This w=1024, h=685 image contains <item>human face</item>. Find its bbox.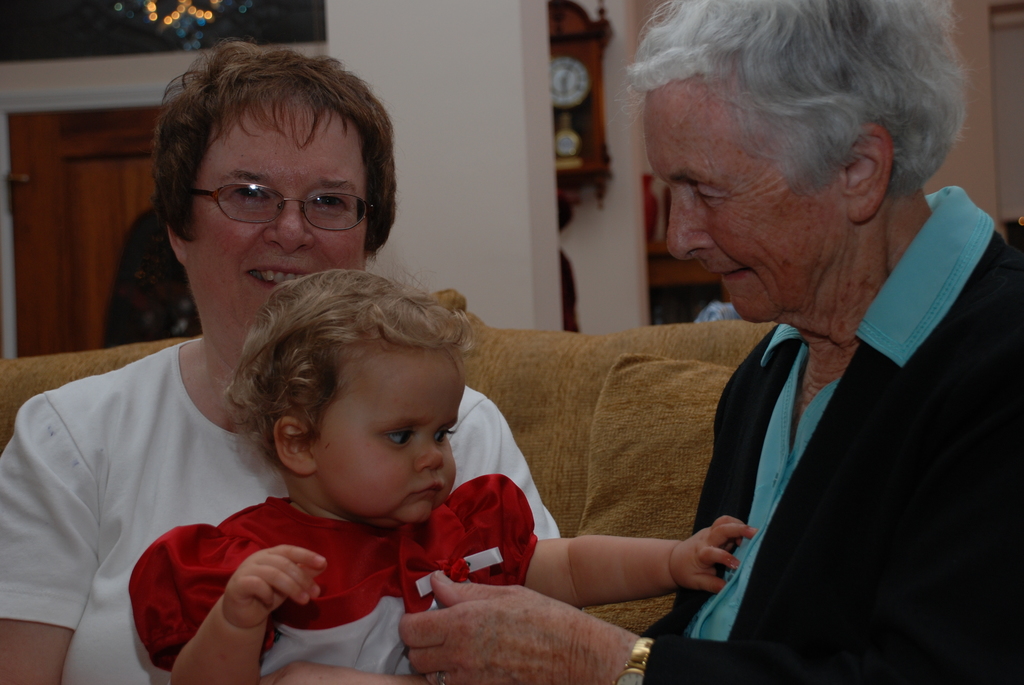
locate(651, 67, 854, 333).
